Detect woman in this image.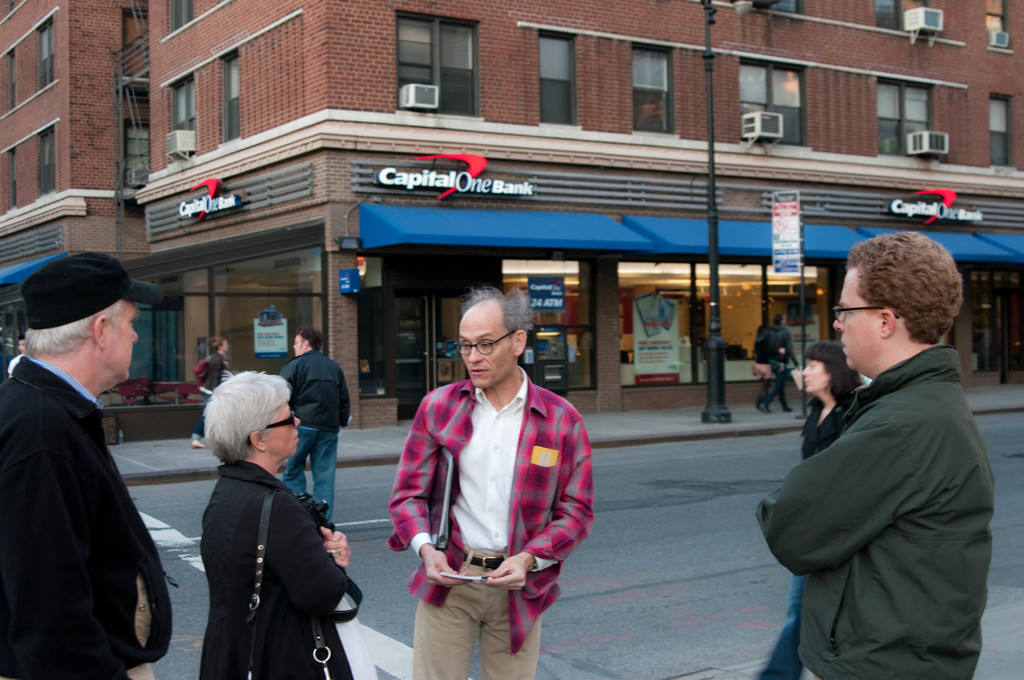
Detection: l=753, t=341, r=869, b=679.
